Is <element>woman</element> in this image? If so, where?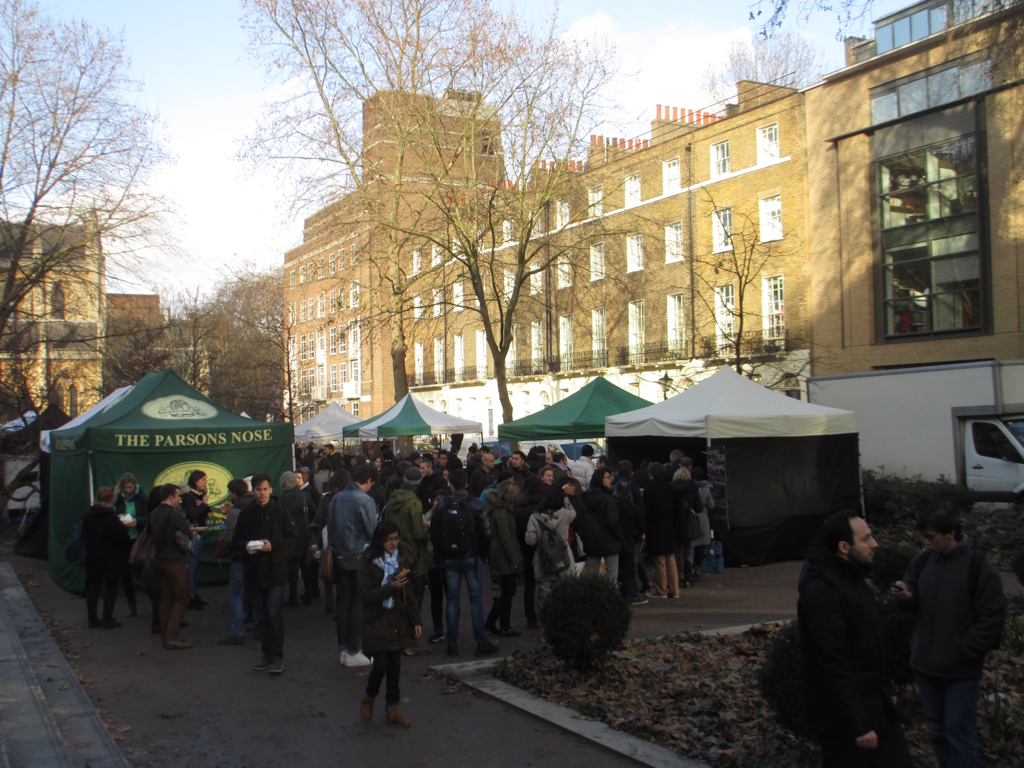
Yes, at l=353, t=520, r=427, b=729.
